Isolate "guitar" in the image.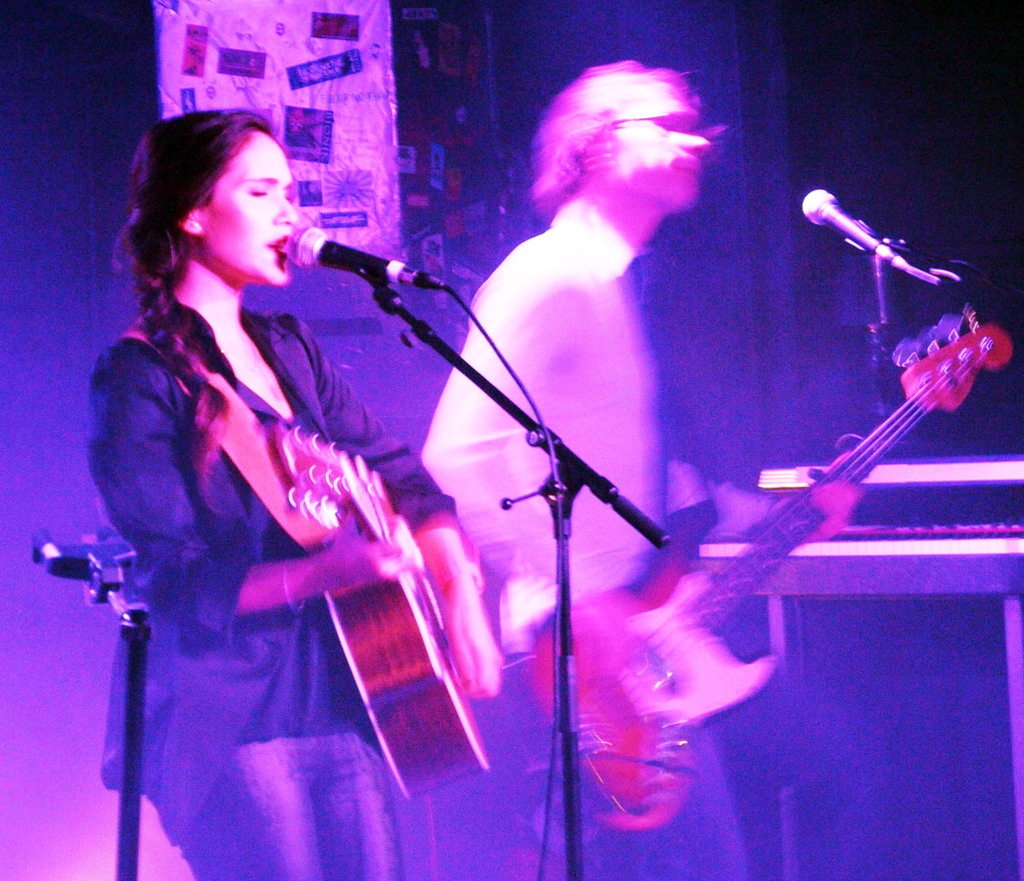
Isolated region: BBox(591, 235, 1002, 846).
